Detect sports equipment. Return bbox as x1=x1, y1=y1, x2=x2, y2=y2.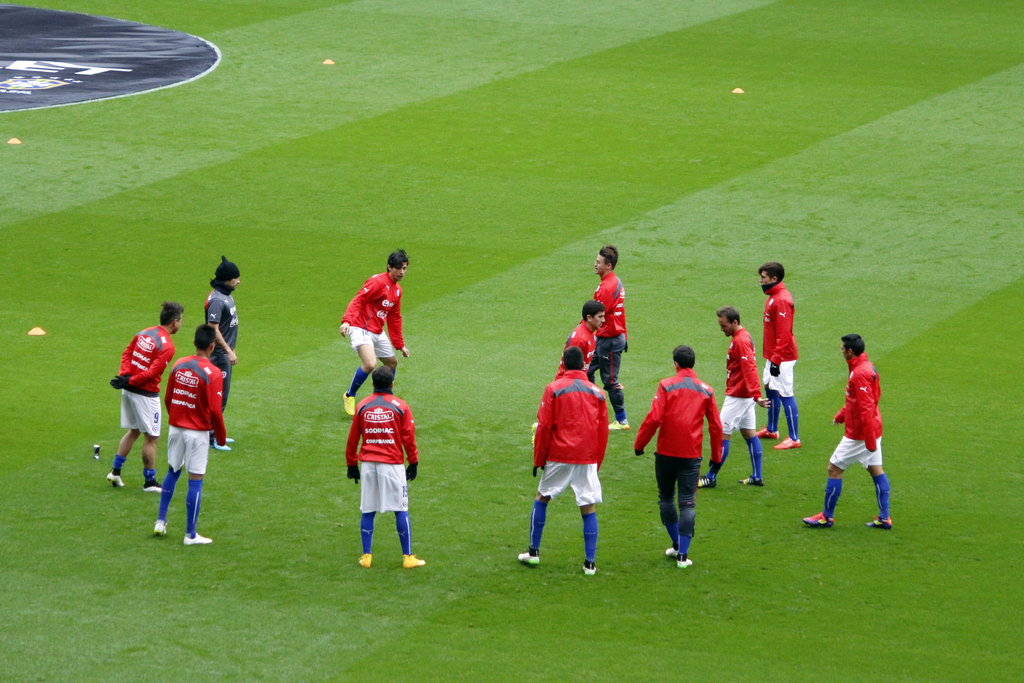
x1=401, y1=552, x2=427, y2=570.
